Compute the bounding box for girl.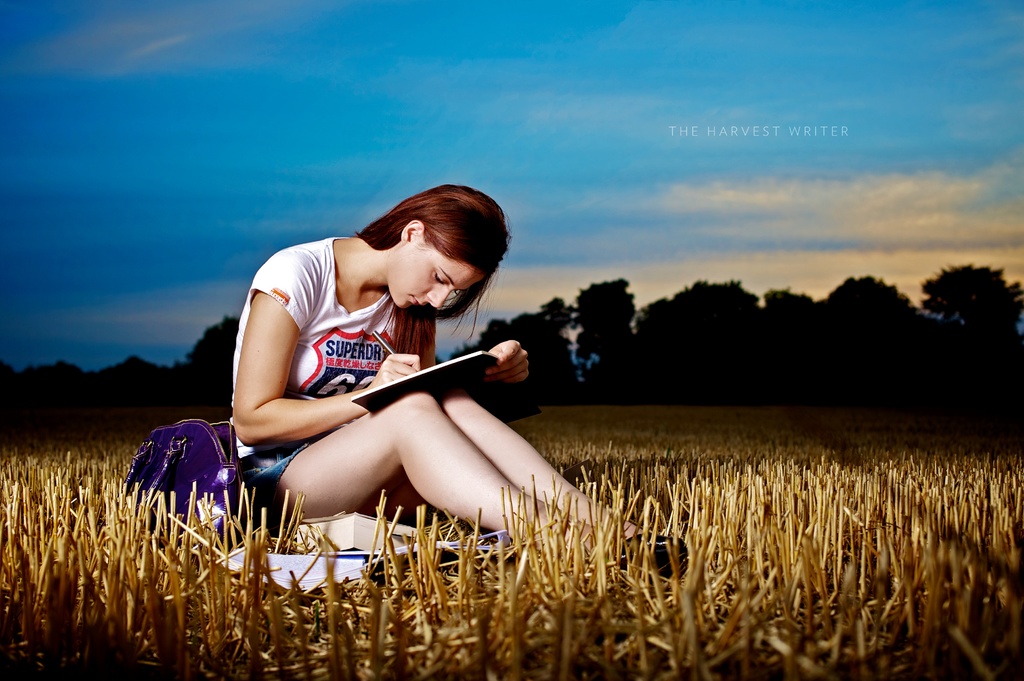
222:180:693:604.
